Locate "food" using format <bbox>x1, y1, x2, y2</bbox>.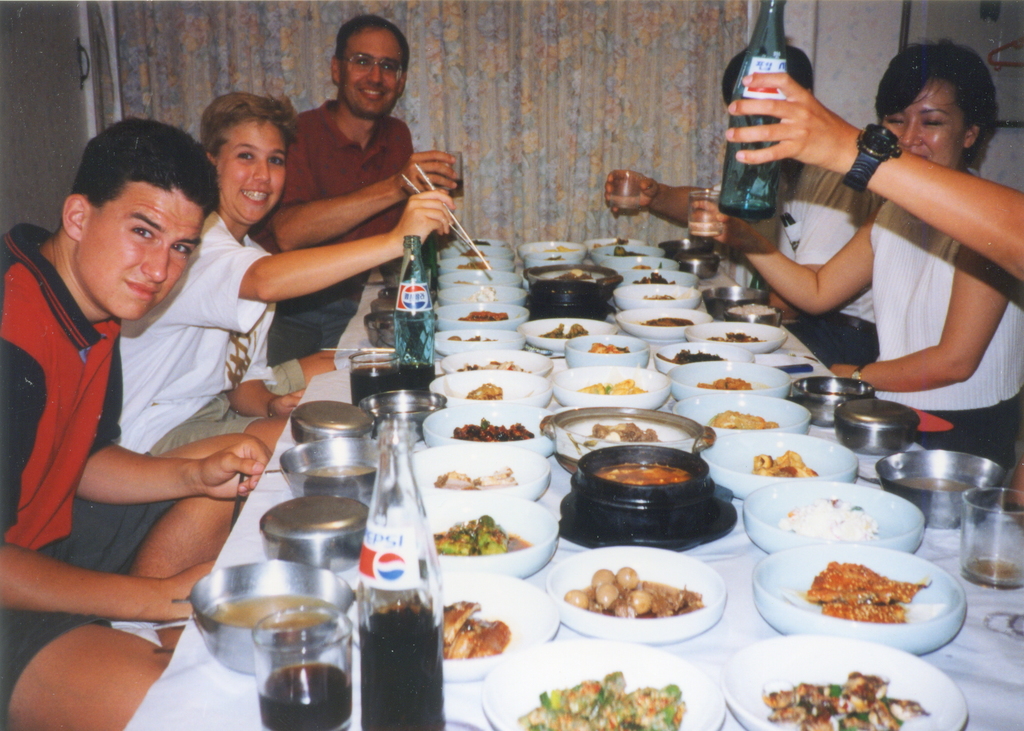
<bbox>638, 261, 663, 271</bbox>.
